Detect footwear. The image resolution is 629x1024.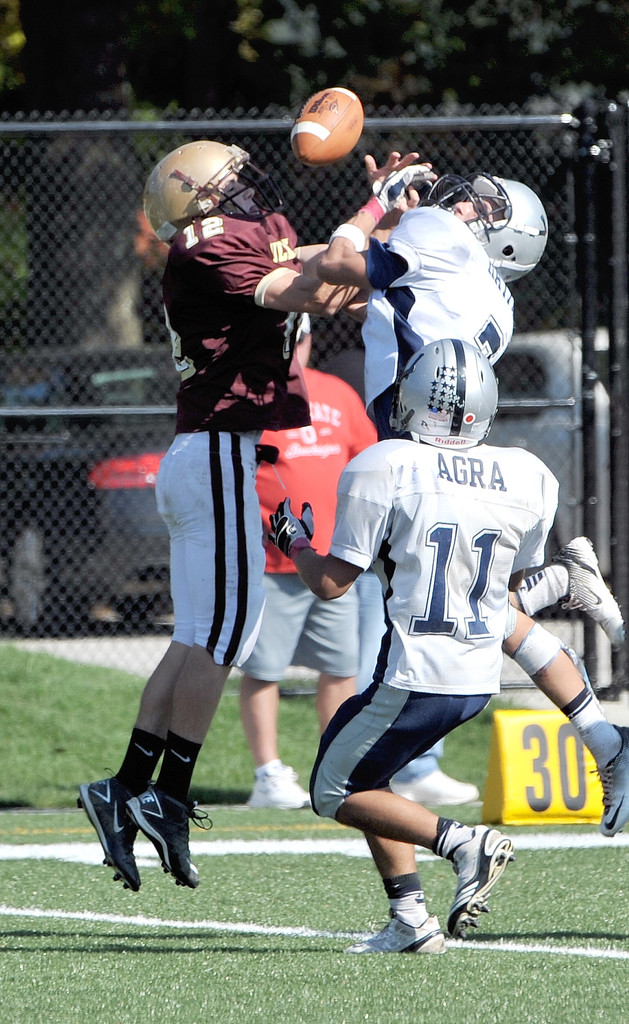
bbox=(554, 534, 628, 646).
